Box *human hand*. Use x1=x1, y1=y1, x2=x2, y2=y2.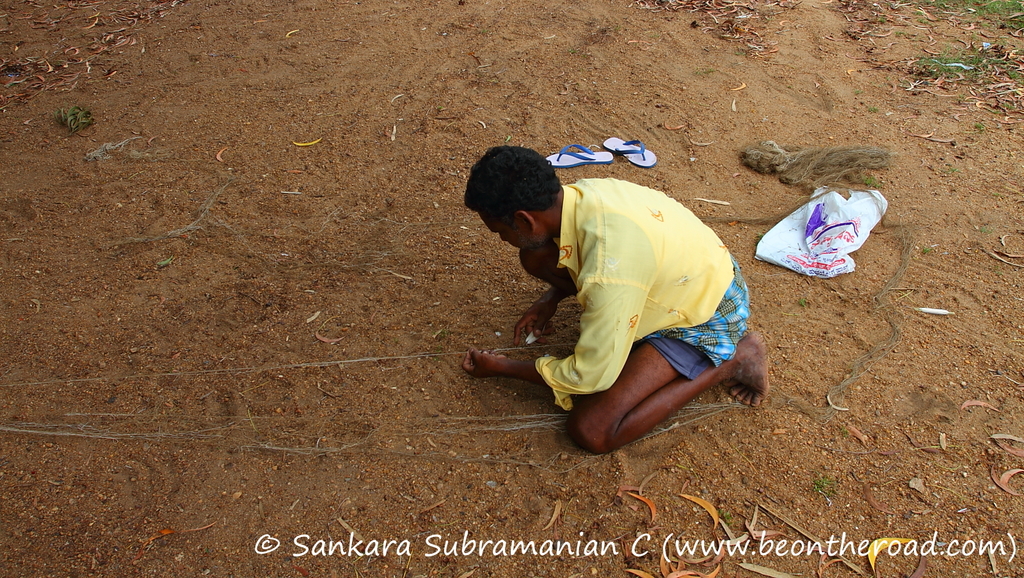
x1=510, y1=291, x2=560, y2=345.
